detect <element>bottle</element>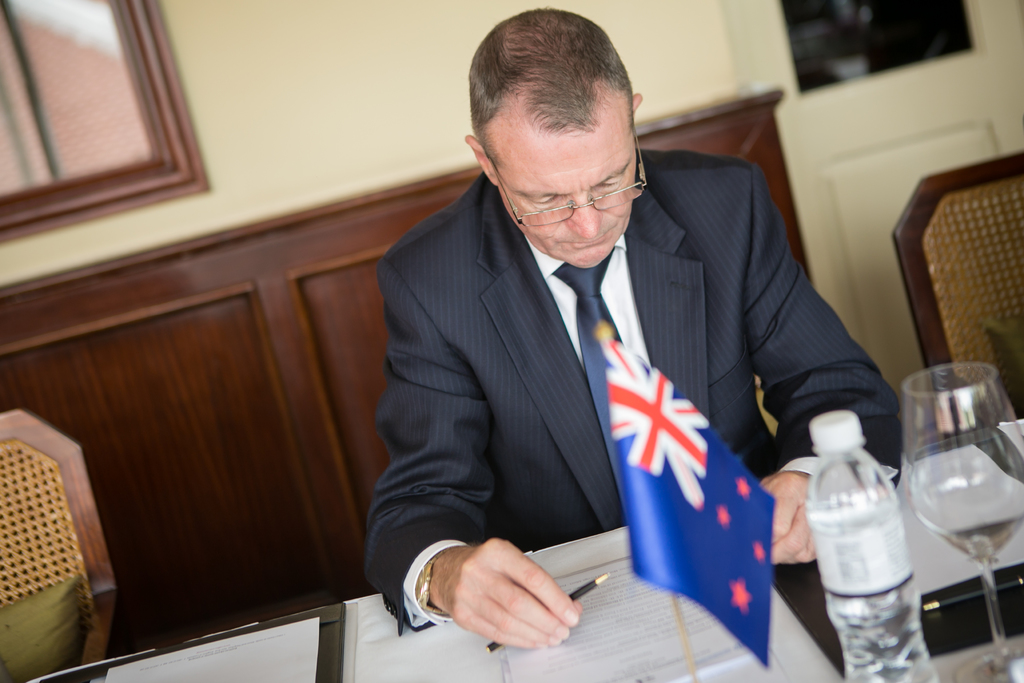
l=807, t=435, r=934, b=668
